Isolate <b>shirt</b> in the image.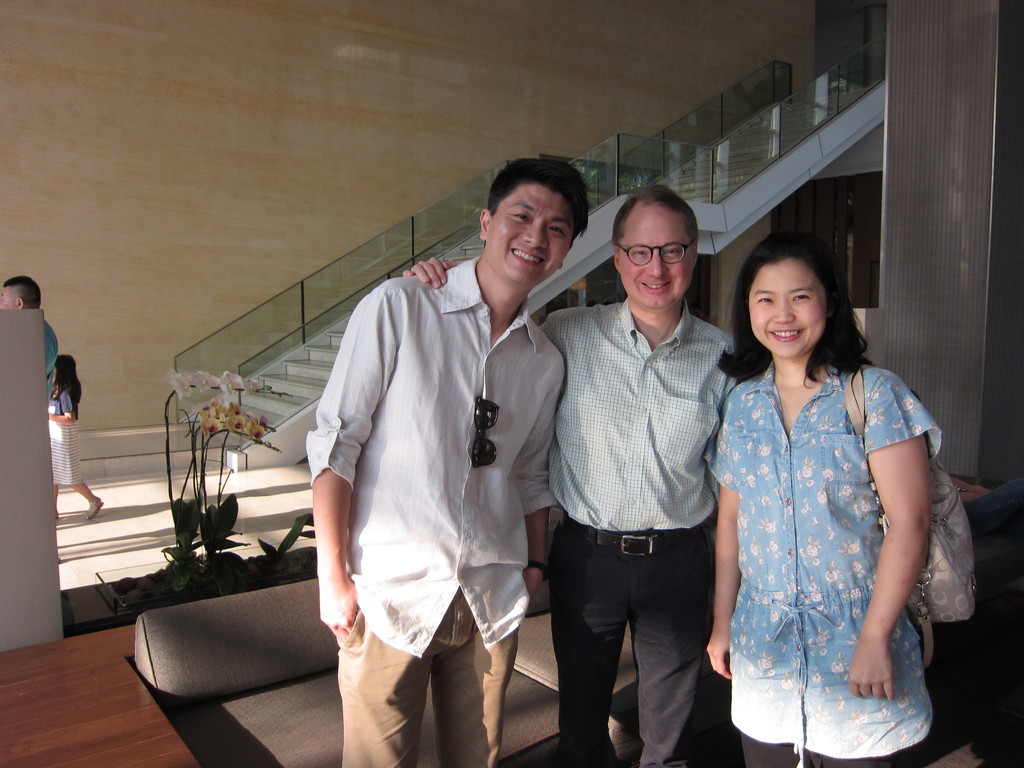
Isolated region: x1=317 y1=262 x2=536 y2=652.
